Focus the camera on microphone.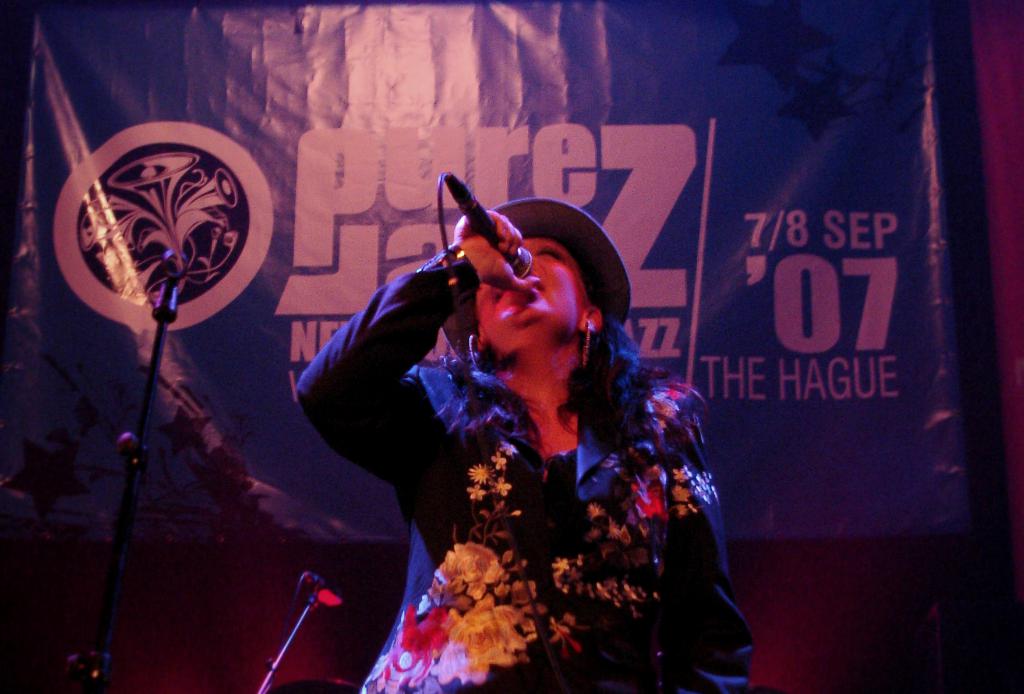
Focus region: [442,170,533,281].
